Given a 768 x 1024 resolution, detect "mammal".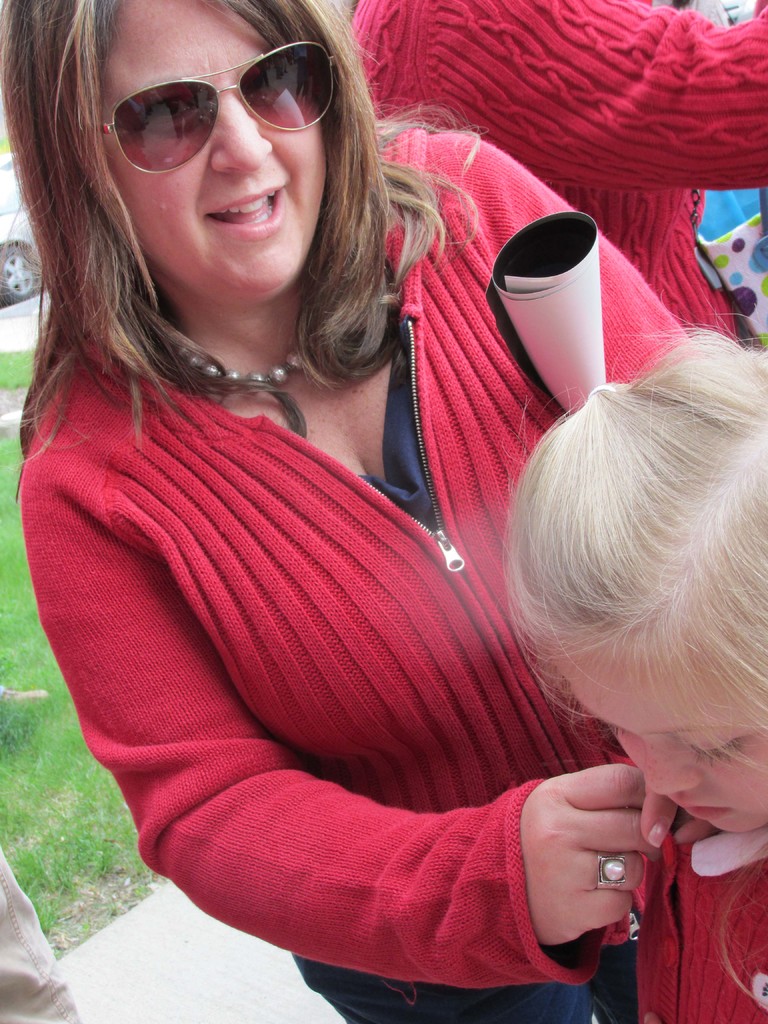
[0,0,684,1023].
